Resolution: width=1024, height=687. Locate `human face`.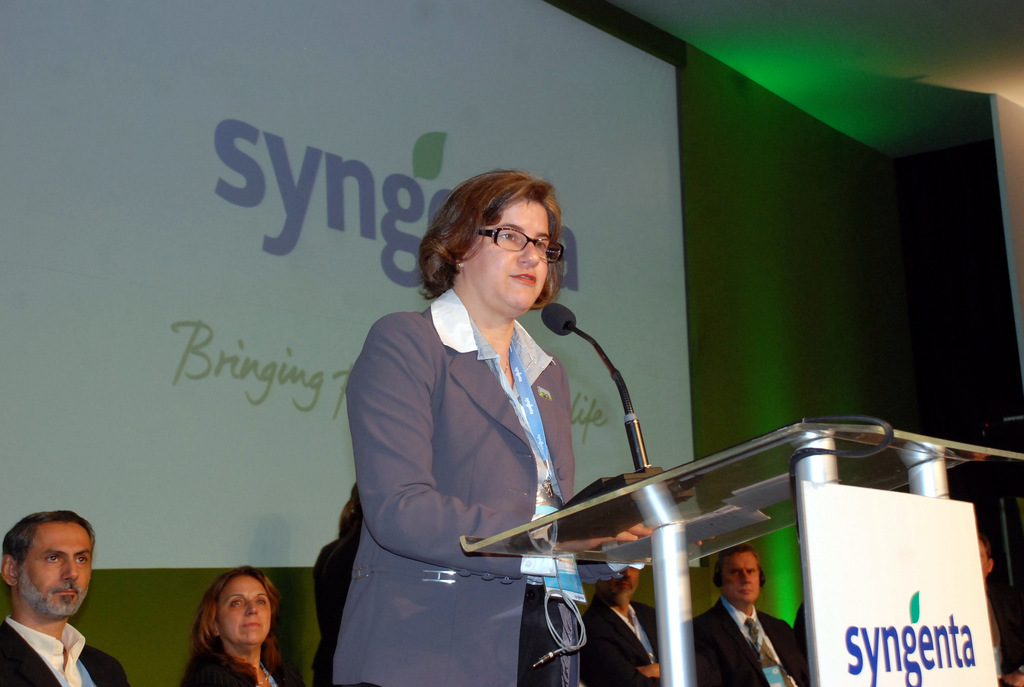
locate(606, 565, 640, 597).
